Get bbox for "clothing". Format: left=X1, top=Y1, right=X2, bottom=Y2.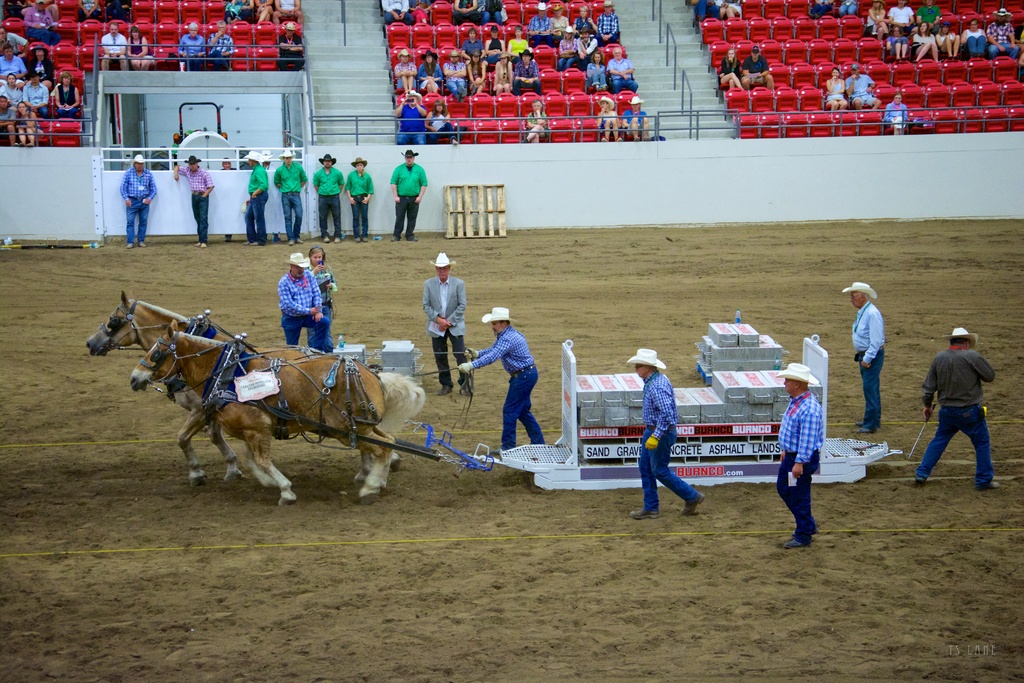
left=887, top=0, right=908, bottom=29.
